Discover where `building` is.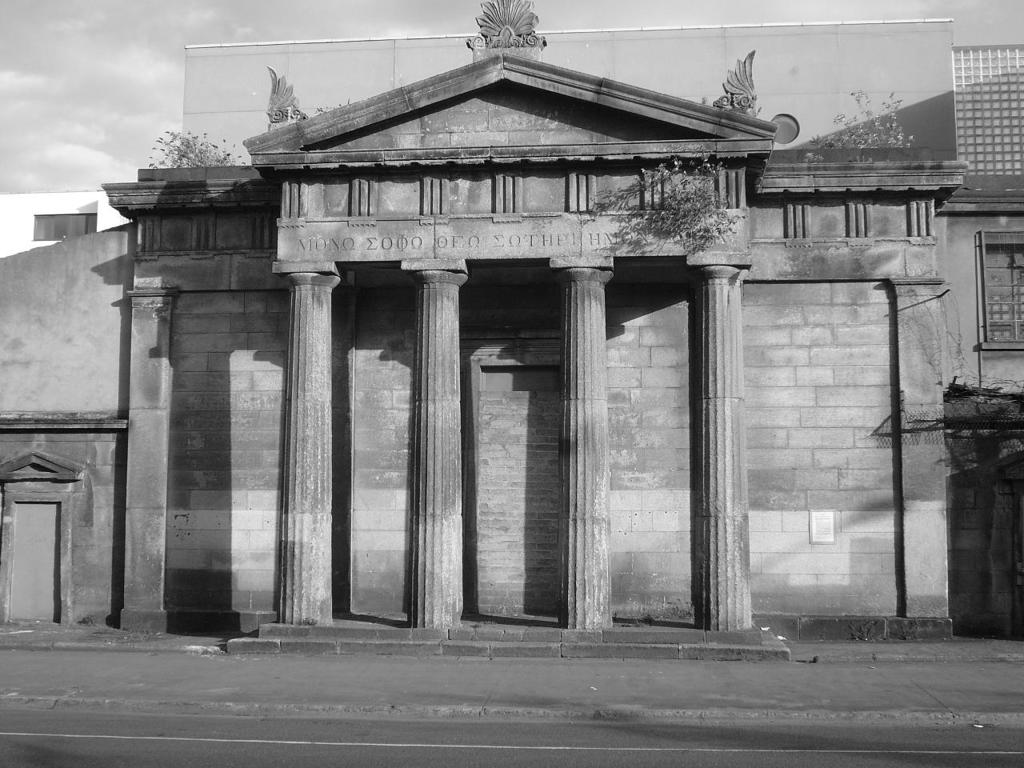
Discovered at BBox(0, 0, 1023, 654).
